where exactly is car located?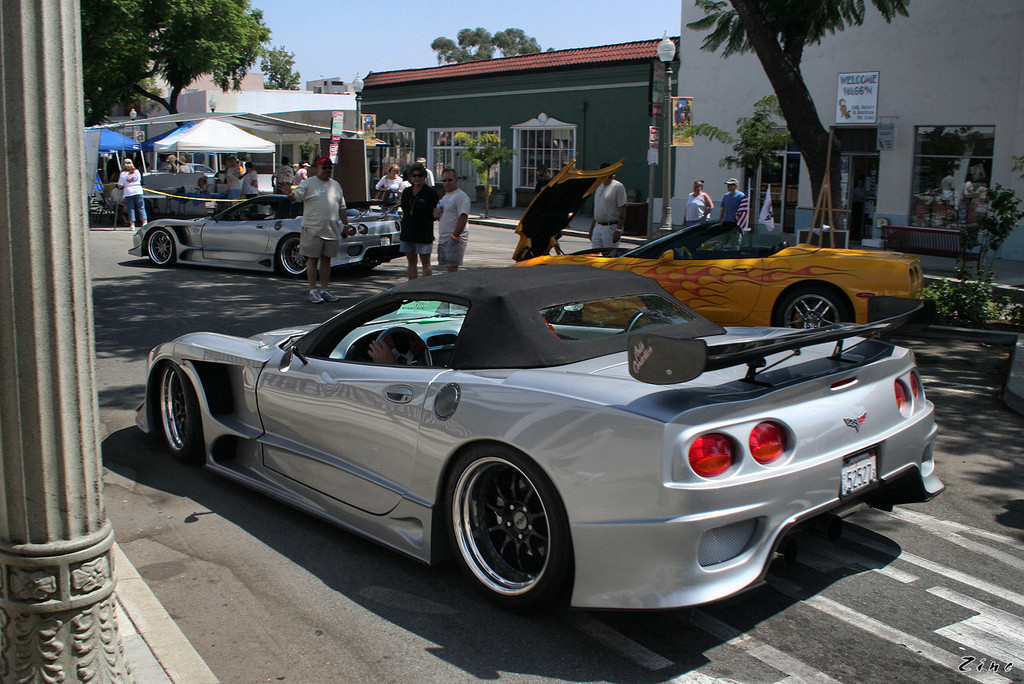
Its bounding box is select_region(134, 268, 943, 615).
